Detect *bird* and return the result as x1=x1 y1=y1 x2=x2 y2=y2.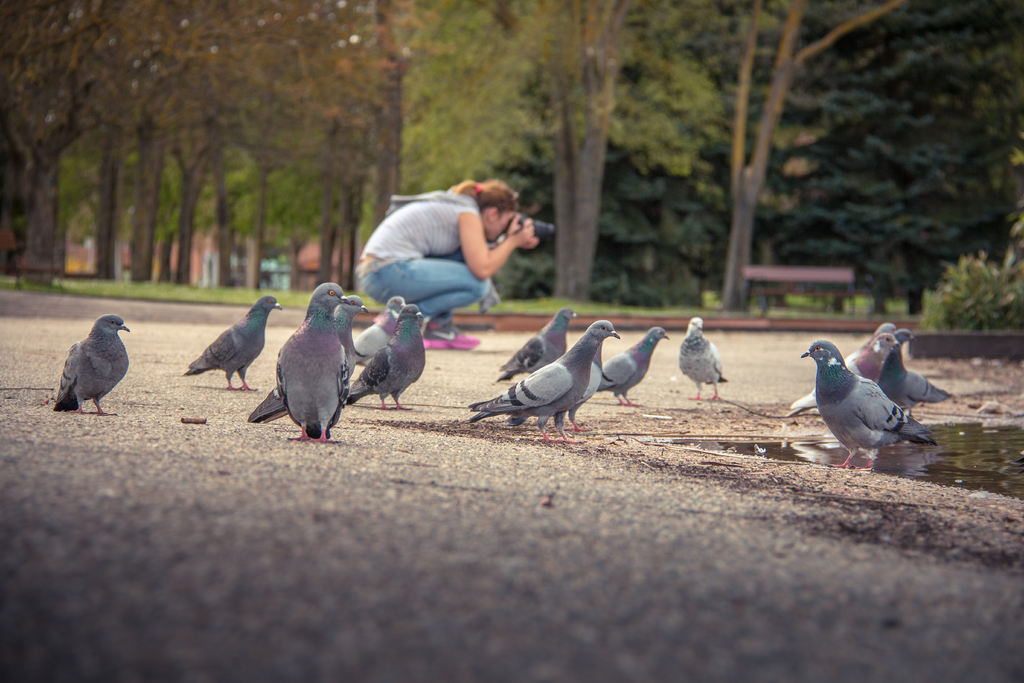
x1=906 y1=373 x2=966 y2=409.
